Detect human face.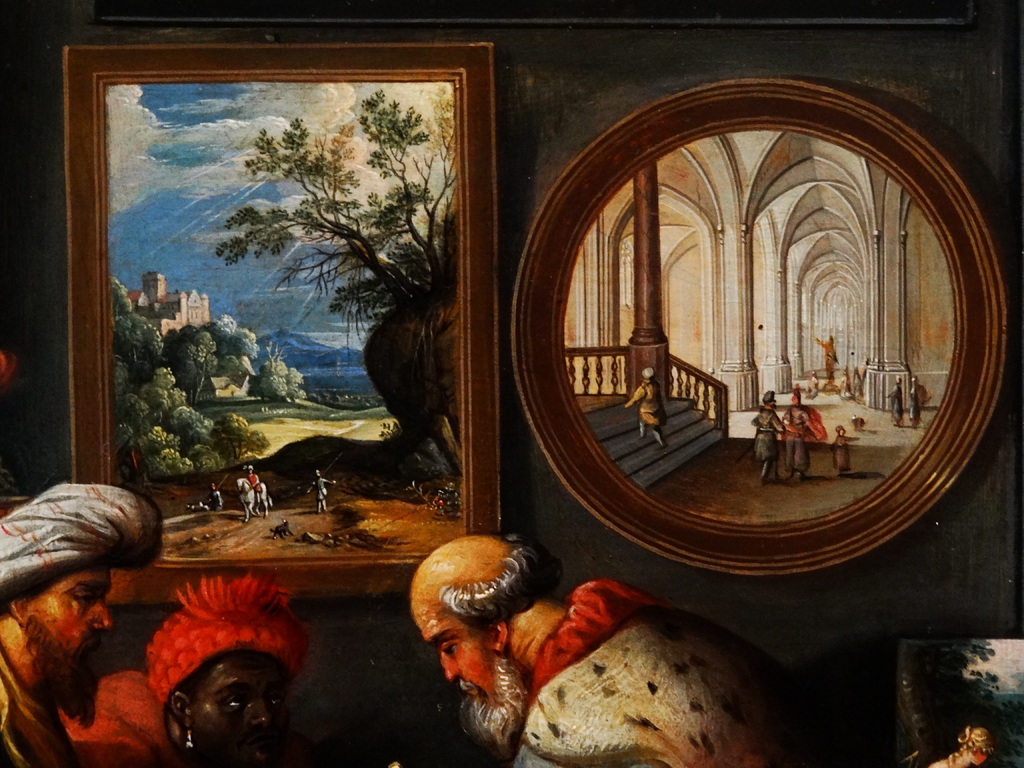
Detected at select_region(28, 573, 112, 691).
